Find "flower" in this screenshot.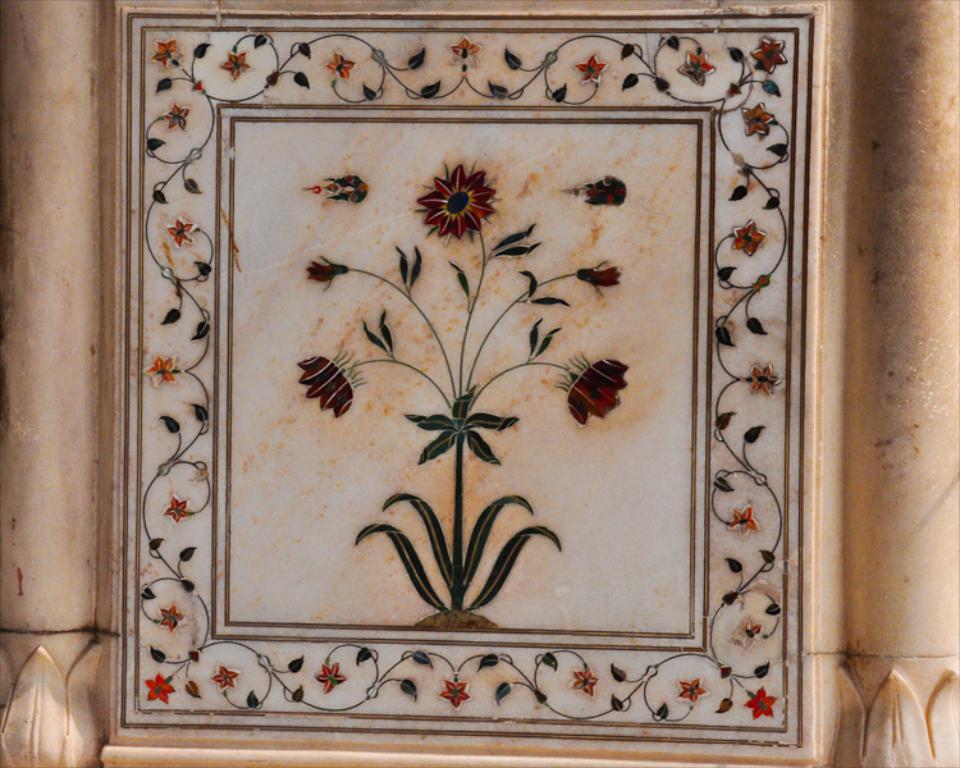
The bounding box for "flower" is {"x1": 166, "y1": 215, "x2": 197, "y2": 248}.
